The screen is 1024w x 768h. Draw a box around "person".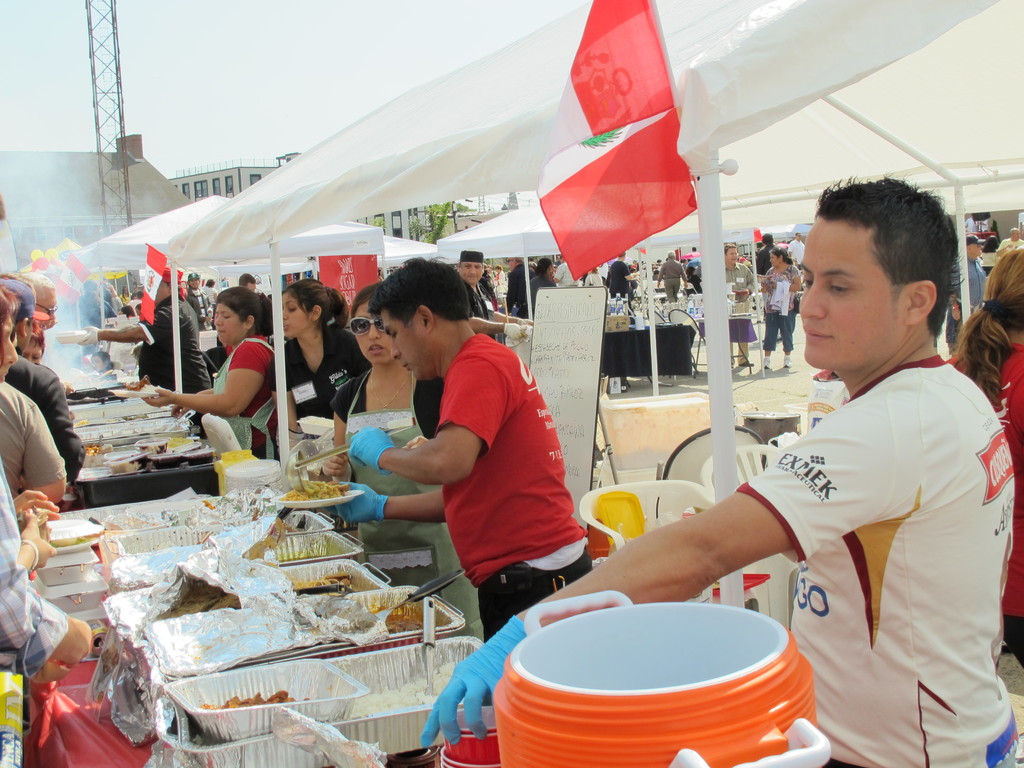
[left=759, top=243, right=801, bottom=371].
